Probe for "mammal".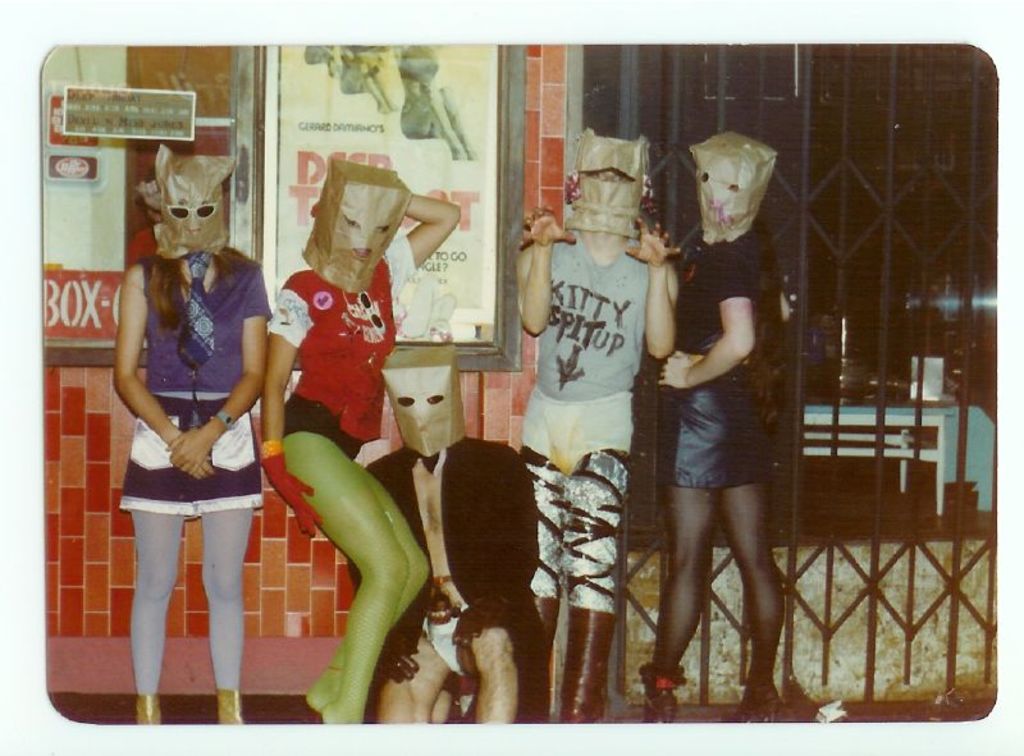
Probe result: l=125, t=191, r=161, b=267.
